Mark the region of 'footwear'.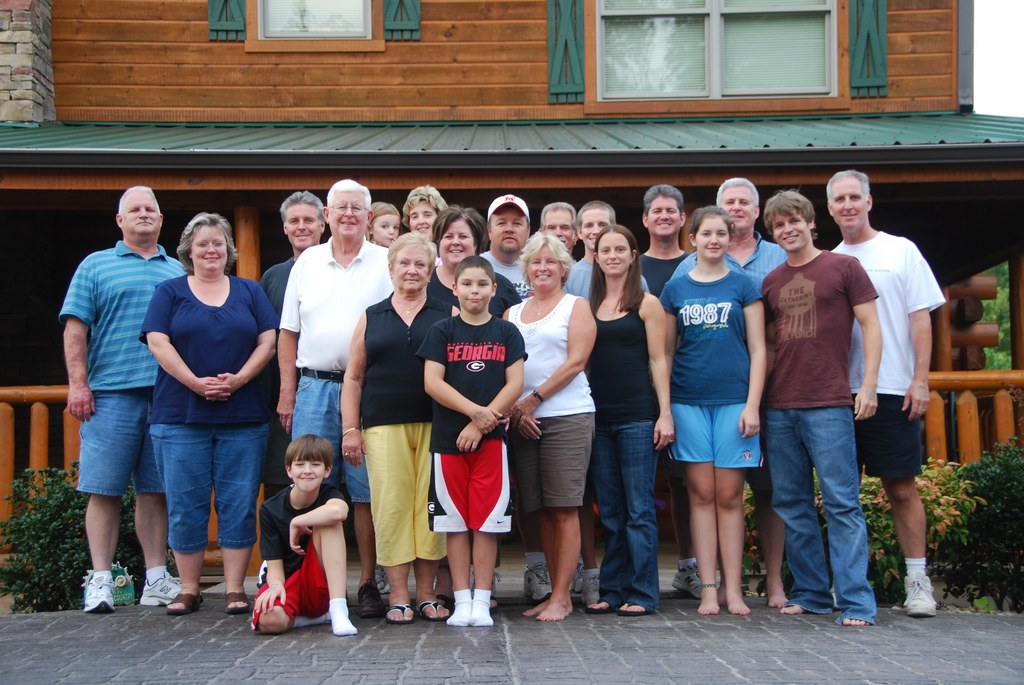
Region: (573, 558, 587, 596).
